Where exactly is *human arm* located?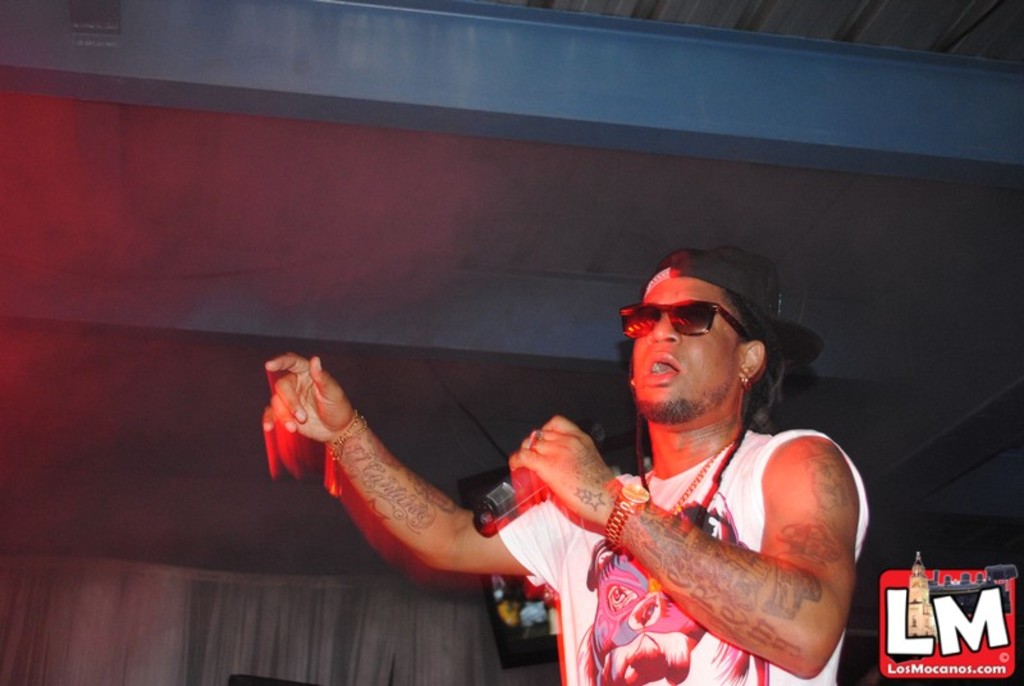
Its bounding box is l=283, t=376, r=506, b=607.
